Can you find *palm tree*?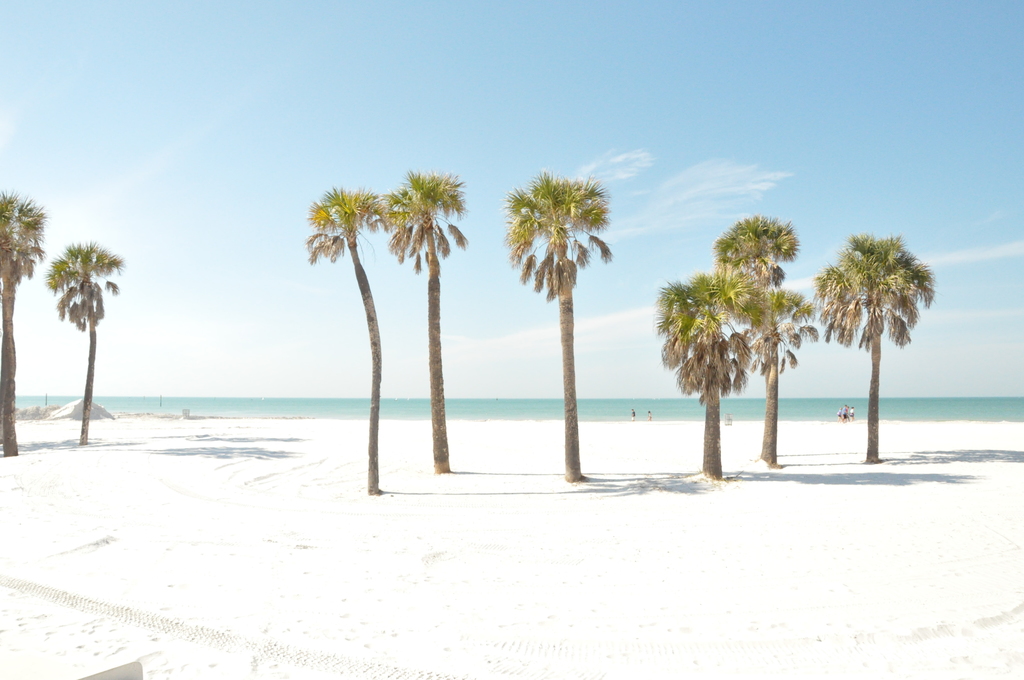
Yes, bounding box: box(381, 170, 464, 461).
